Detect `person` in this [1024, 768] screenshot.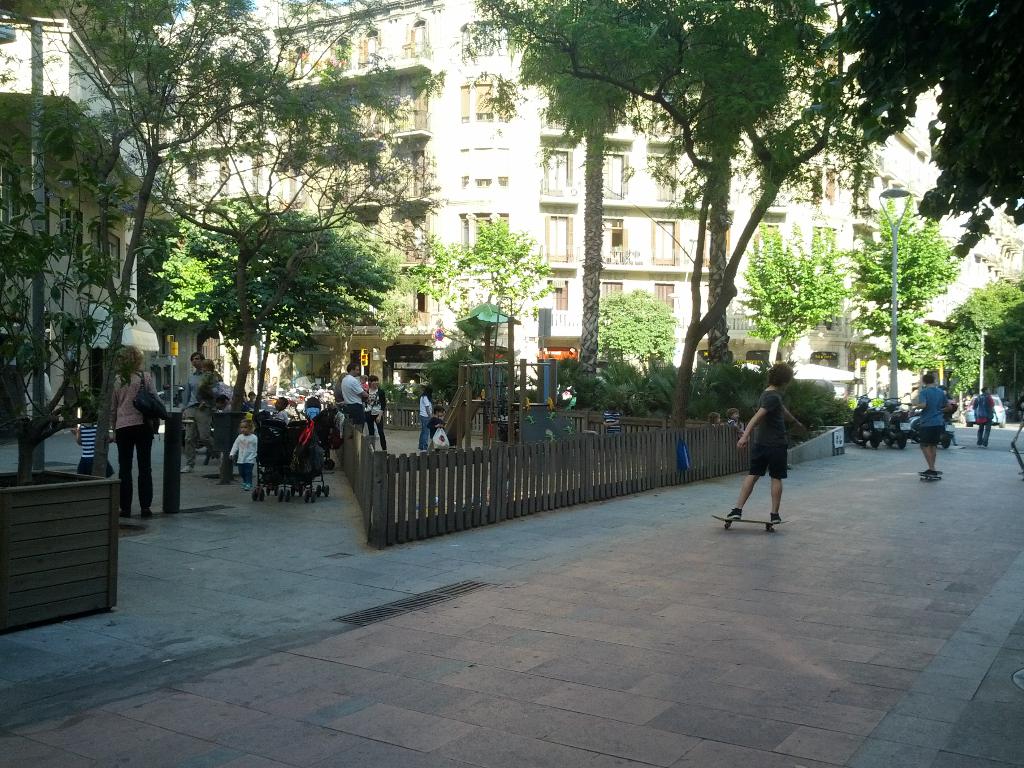
Detection: {"left": 604, "top": 399, "right": 621, "bottom": 438}.
